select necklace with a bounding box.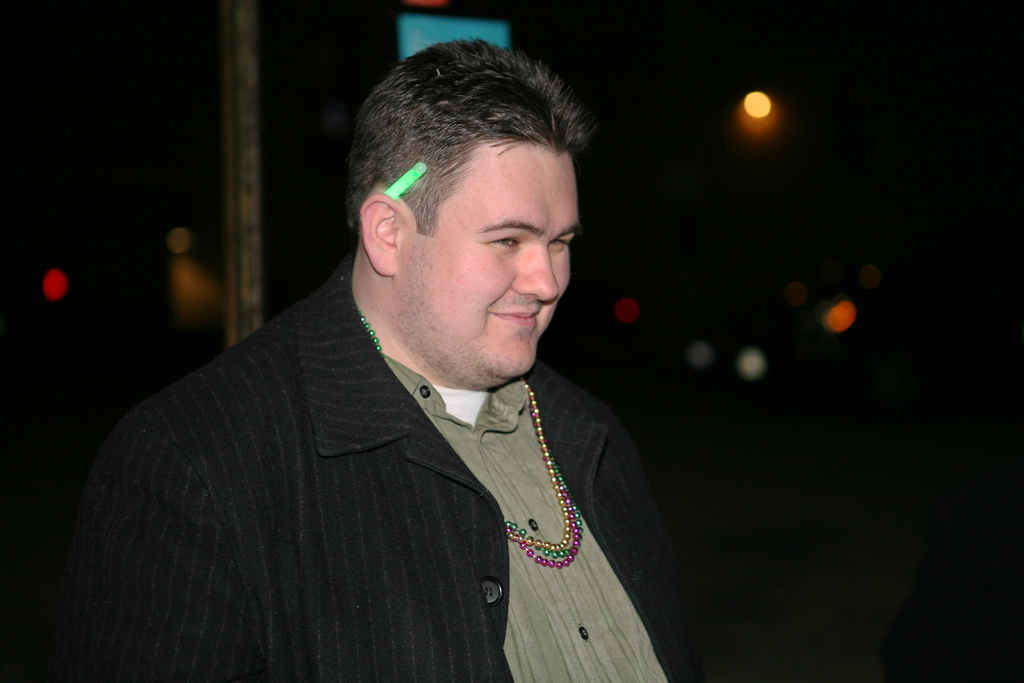
Rect(357, 305, 582, 557).
